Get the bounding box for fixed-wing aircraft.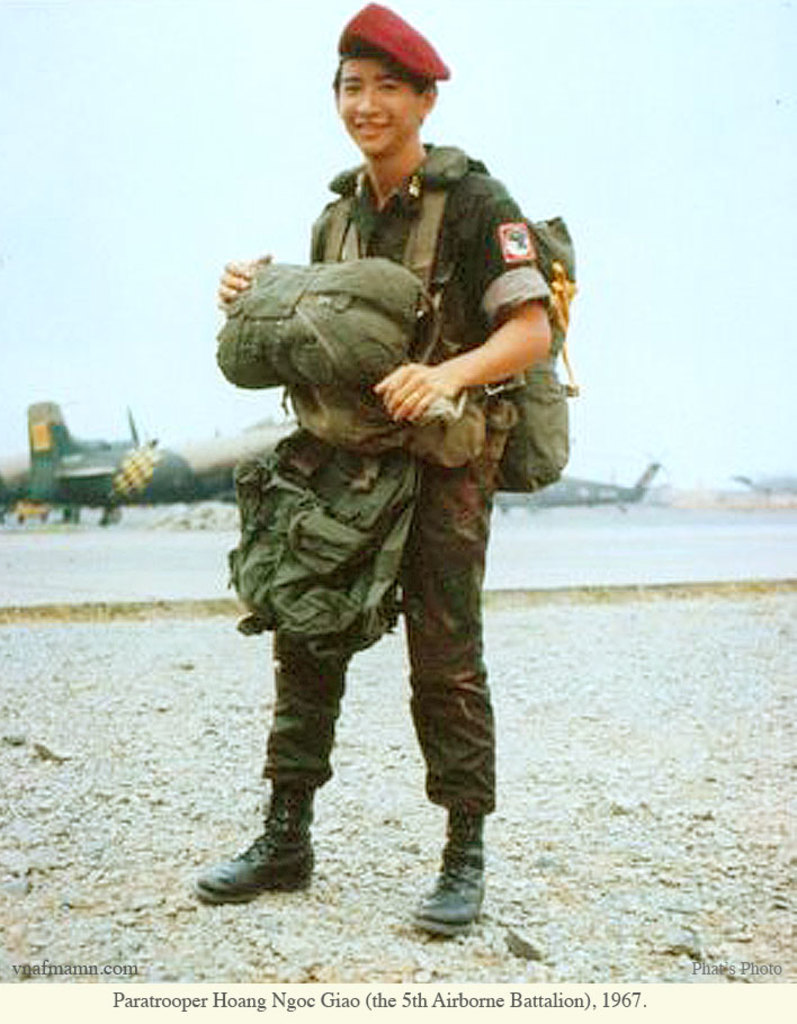
{"x1": 493, "y1": 462, "x2": 664, "y2": 509}.
